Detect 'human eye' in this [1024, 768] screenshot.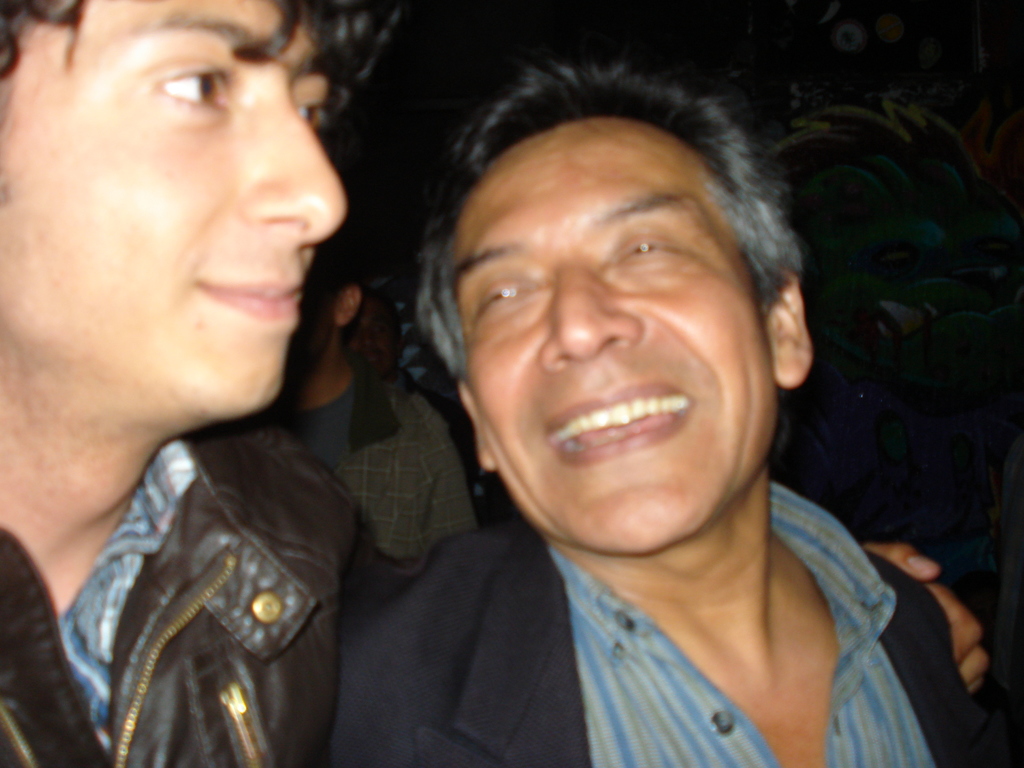
Detection: locate(292, 100, 326, 135).
